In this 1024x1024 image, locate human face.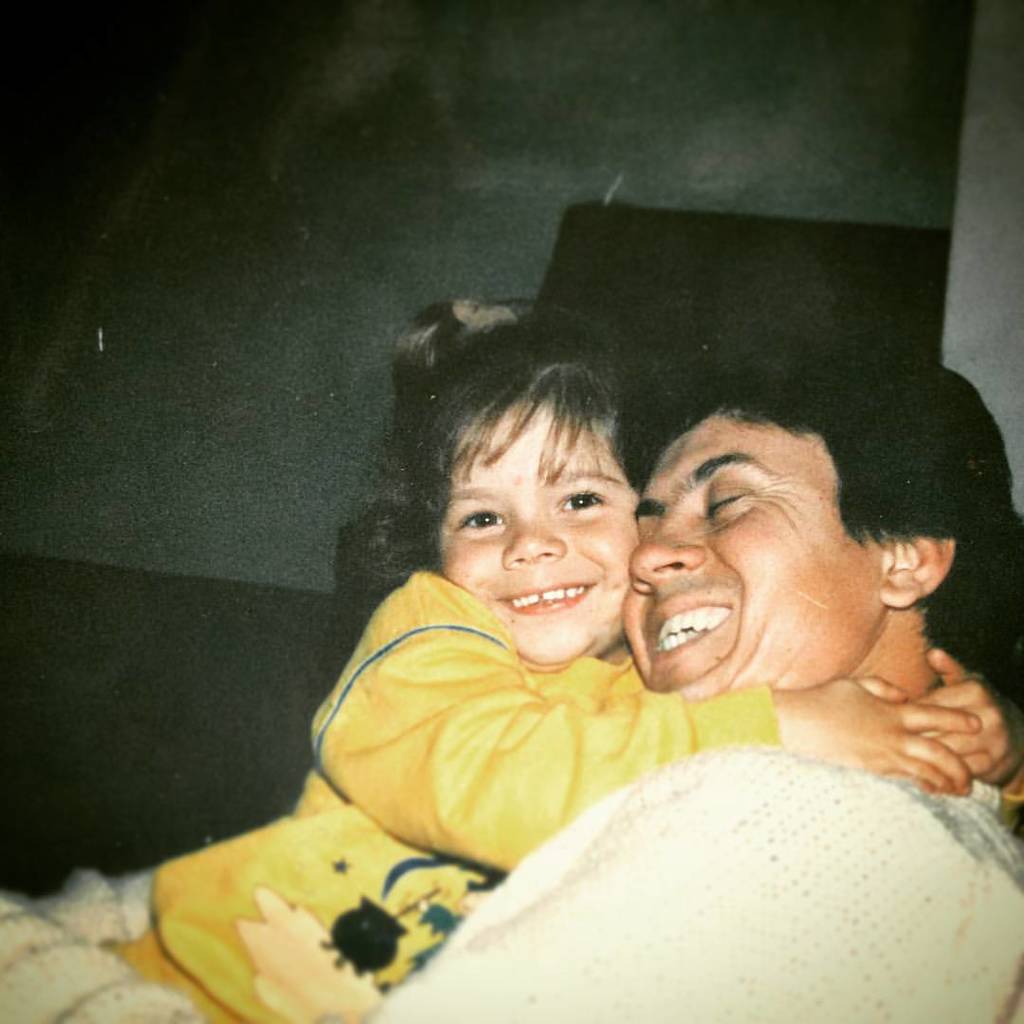
Bounding box: locate(435, 390, 638, 665).
